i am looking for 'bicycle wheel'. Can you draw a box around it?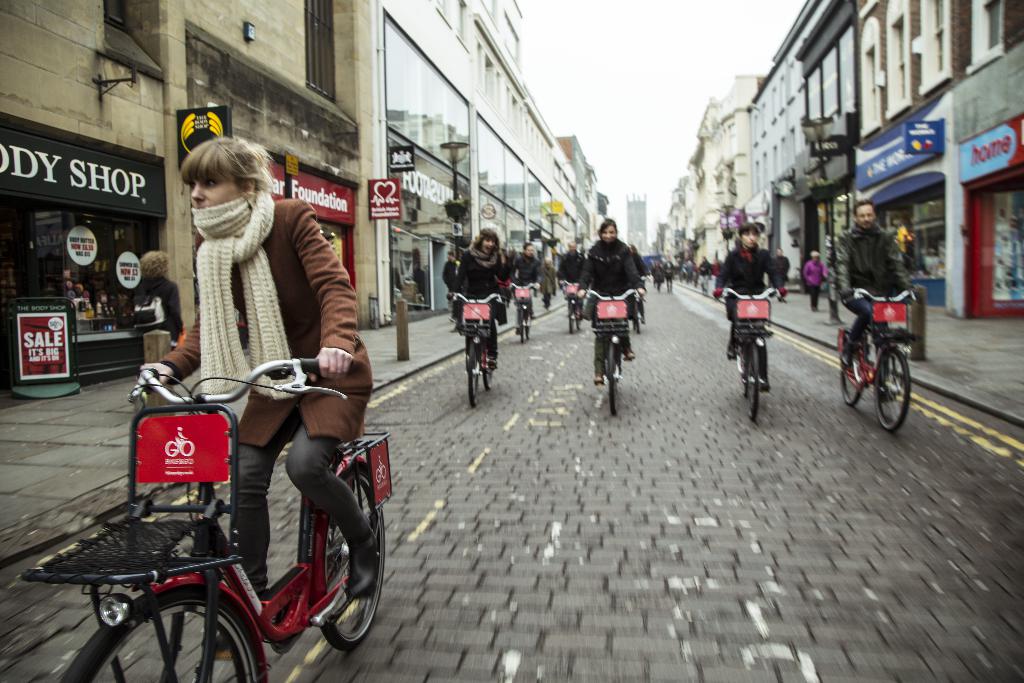
Sure, the bounding box is [603,335,628,422].
